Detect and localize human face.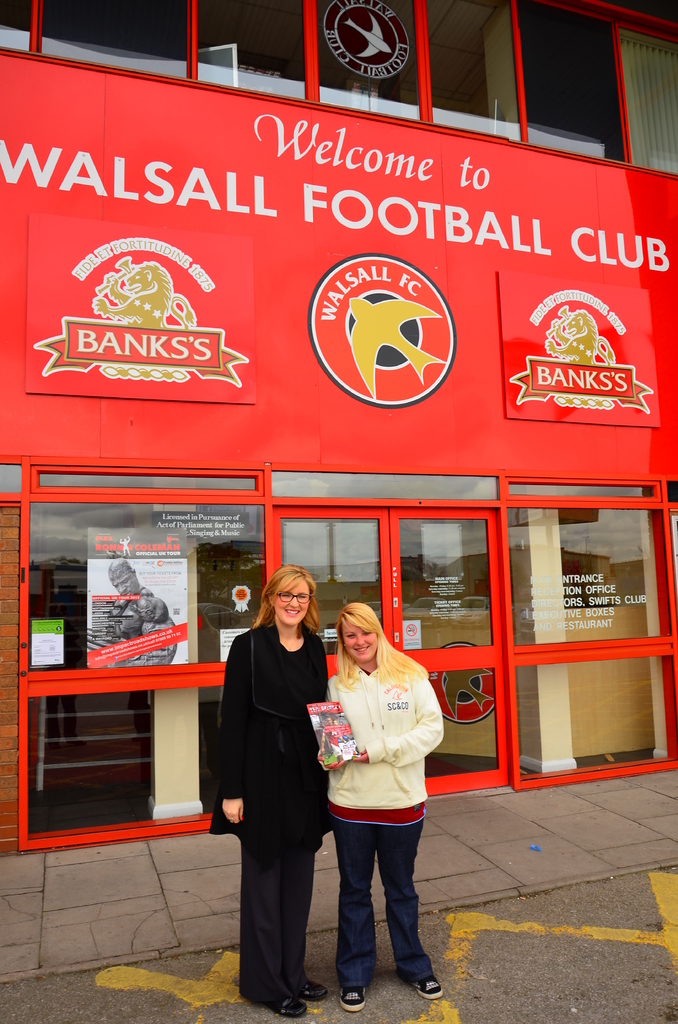
Localized at bbox(267, 577, 304, 633).
